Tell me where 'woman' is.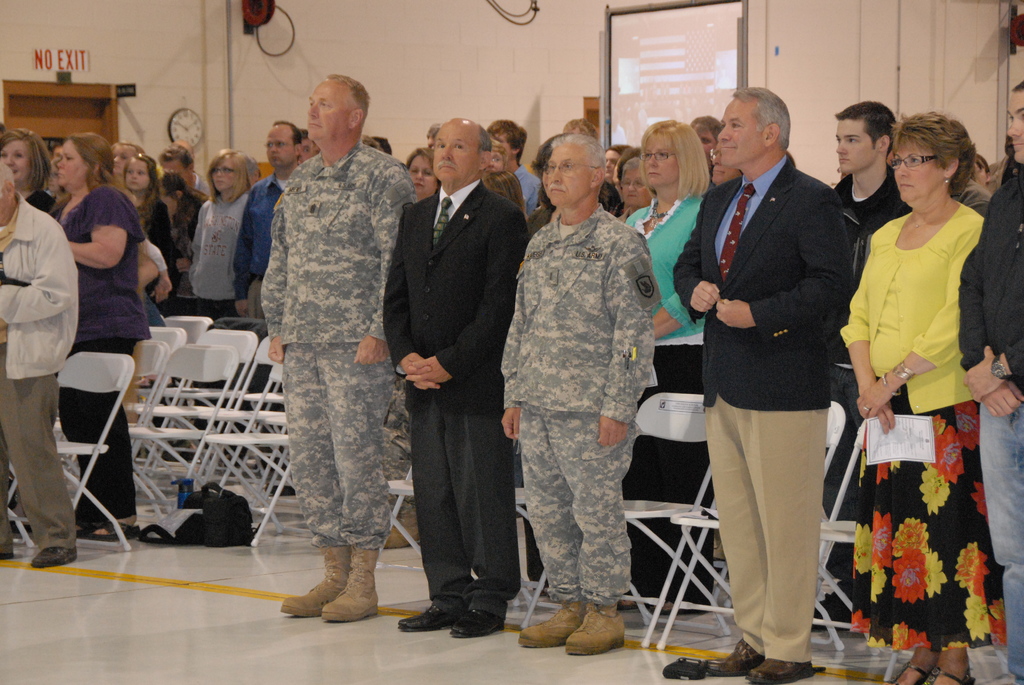
'woman' is at {"left": 403, "top": 146, "right": 446, "bottom": 203}.
